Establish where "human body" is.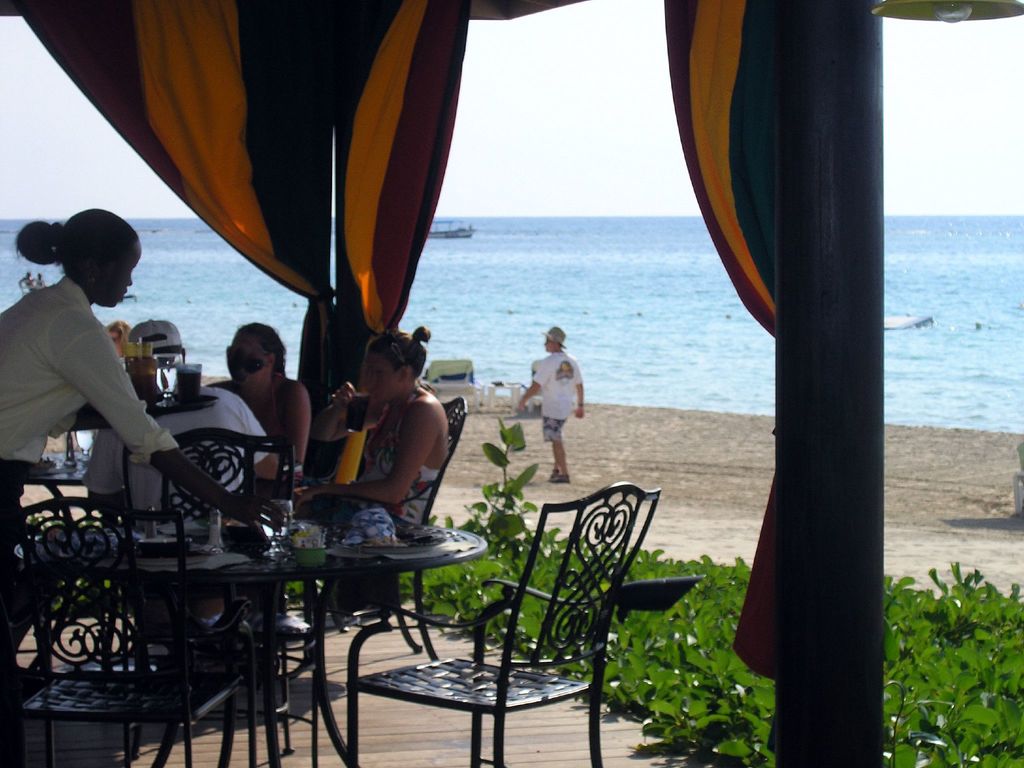
Established at BBox(306, 331, 450, 525).
